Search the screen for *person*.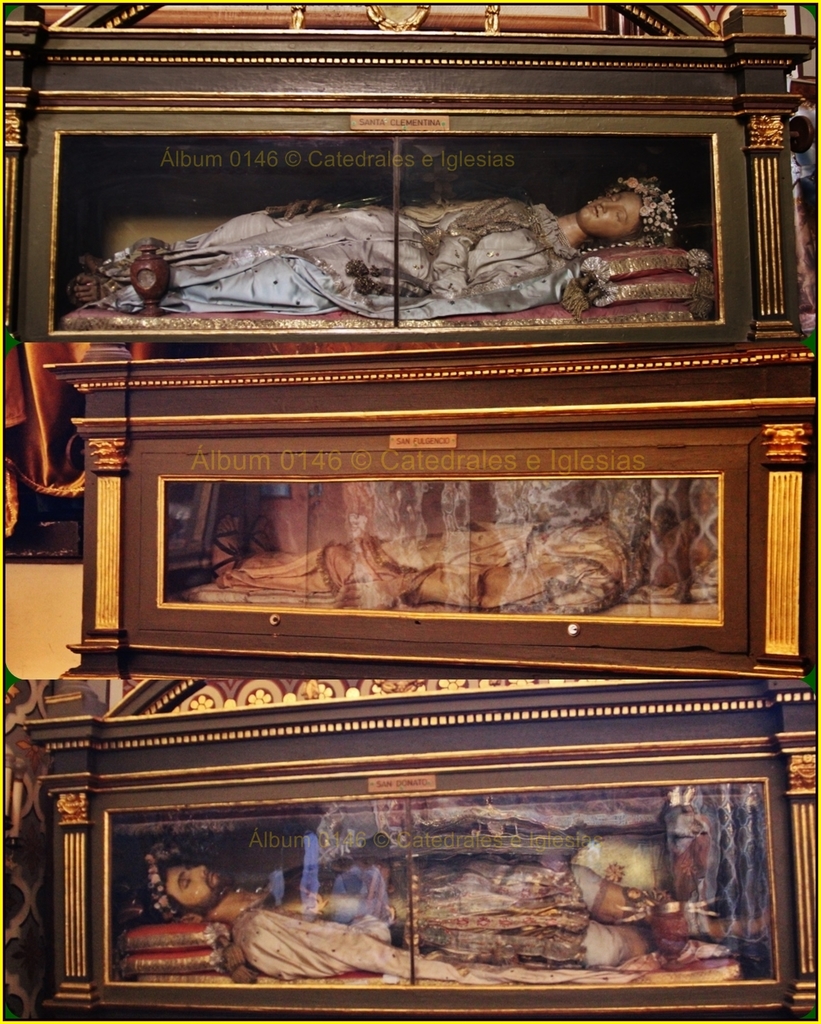
Found at [88,170,687,324].
